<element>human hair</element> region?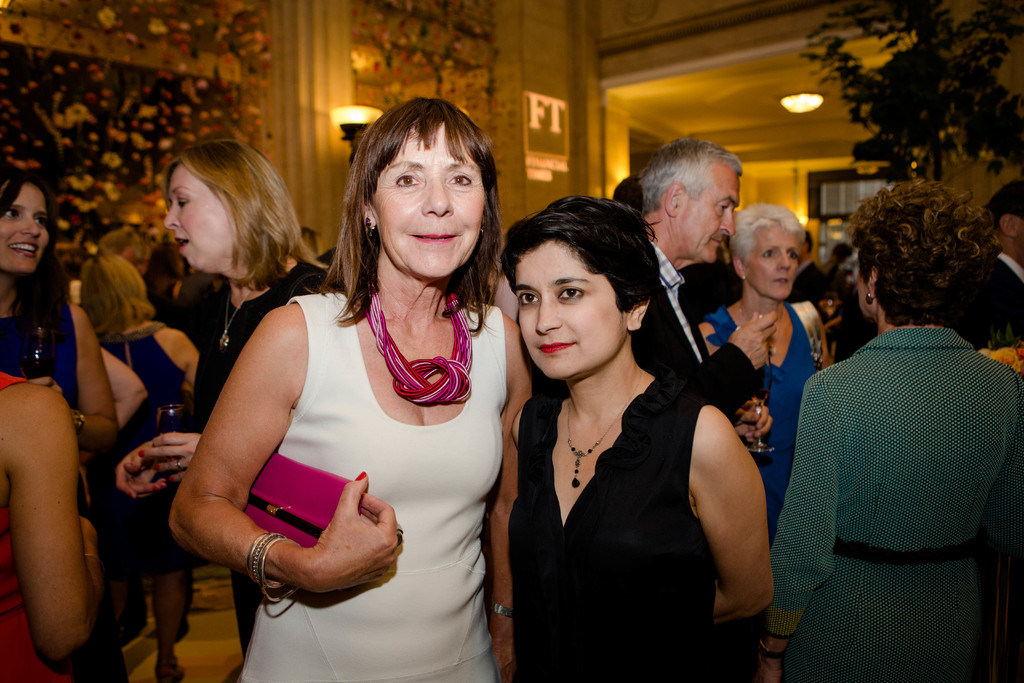
box=[72, 253, 152, 347]
